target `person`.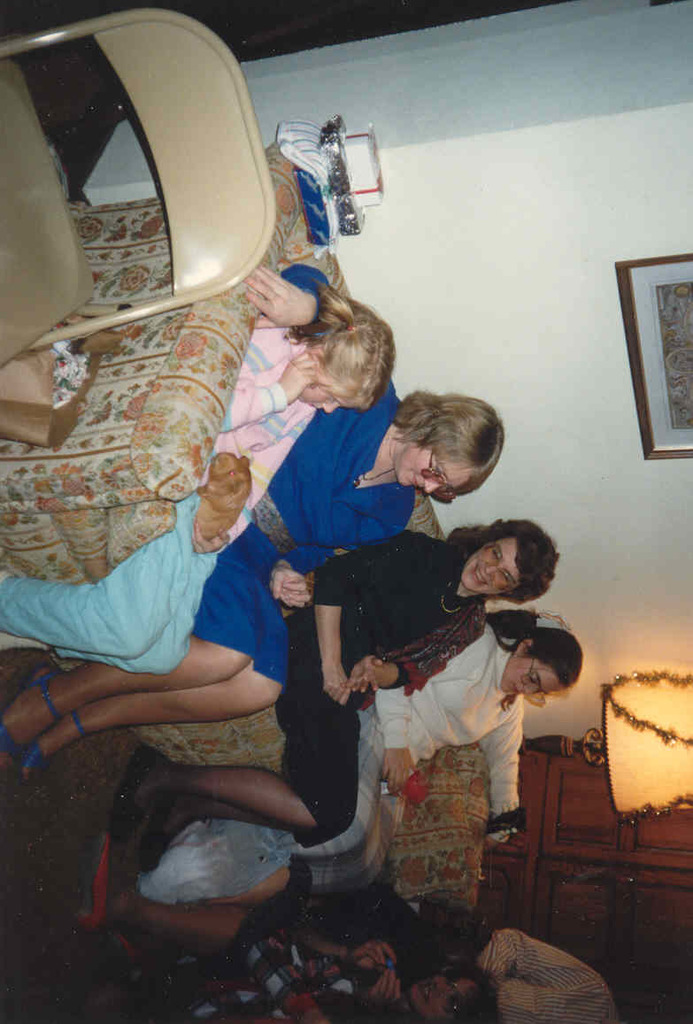
Target region: left=0, top=289, right=390, bottom=680.
